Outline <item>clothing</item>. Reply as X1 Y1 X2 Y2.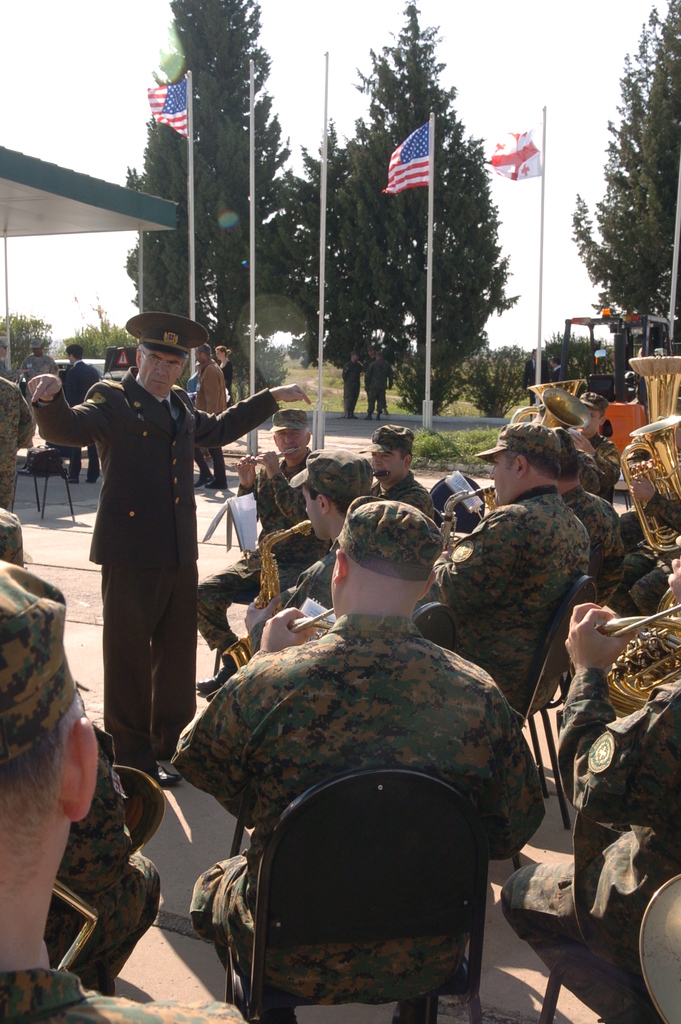
171 615 545 1005.
